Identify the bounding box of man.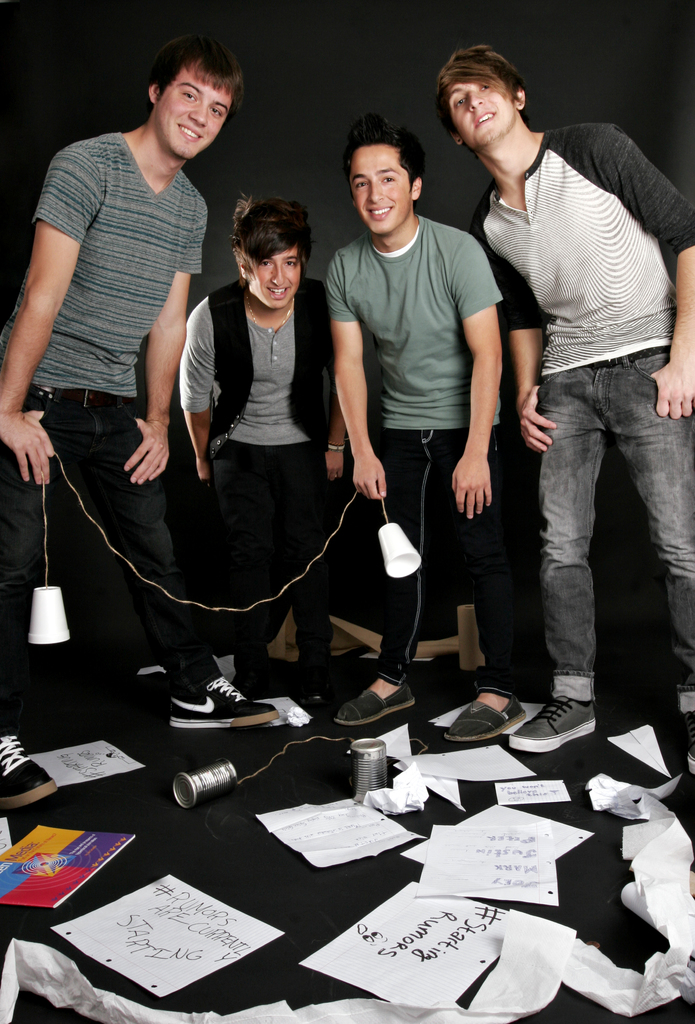
box=[324, 112, 525, 740].
